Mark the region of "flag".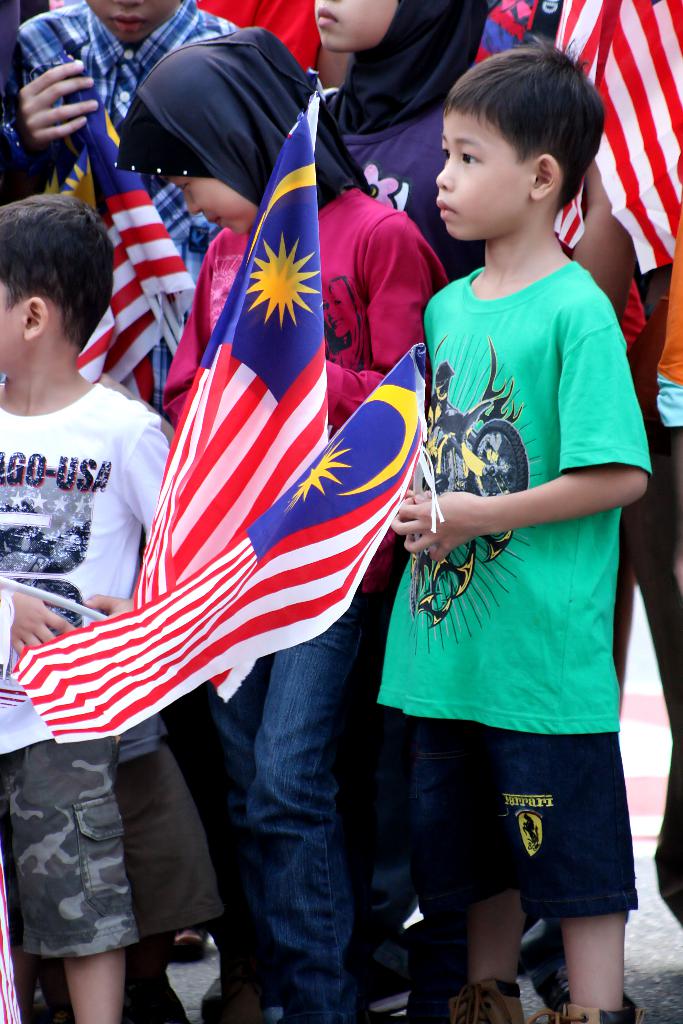
Region: (545, 0, 682, 276).
